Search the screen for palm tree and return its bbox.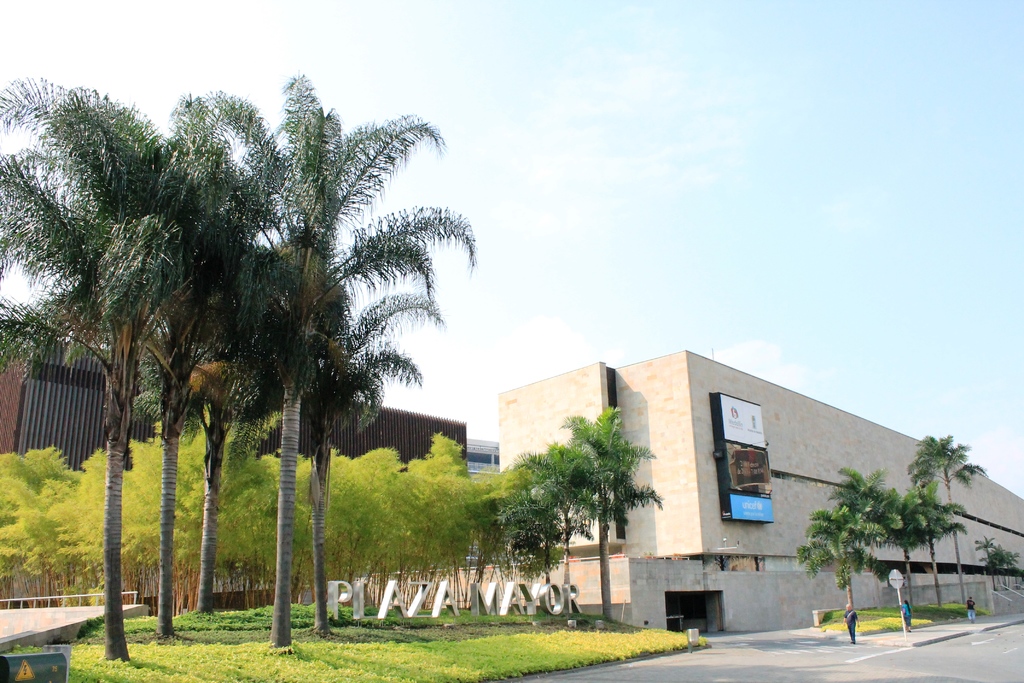
Found: x1=826 y1=457 x2=906 y2=609.
